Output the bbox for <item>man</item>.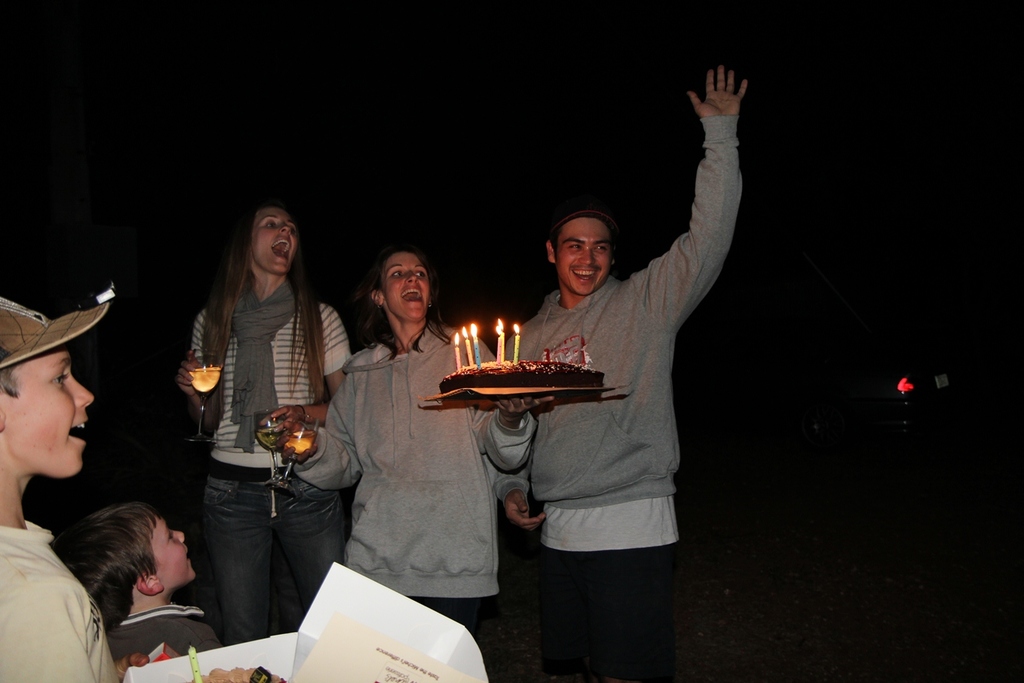
detection(497, 69, 759, 682).
